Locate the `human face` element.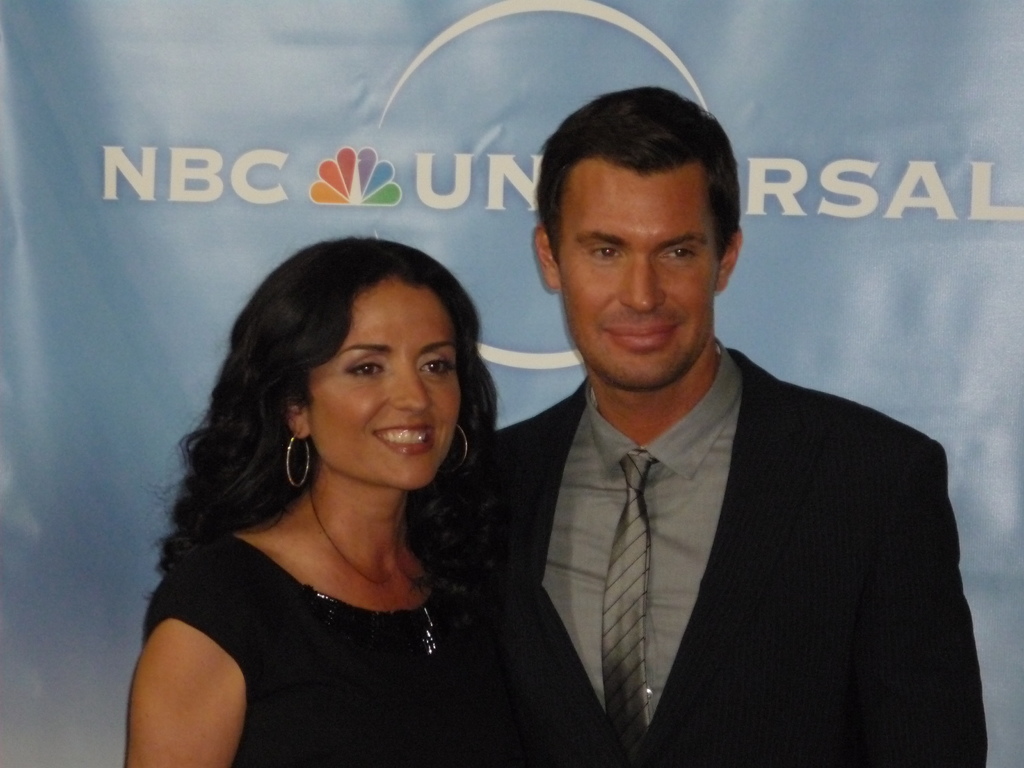
Element bbox: 308/274/467/479.
